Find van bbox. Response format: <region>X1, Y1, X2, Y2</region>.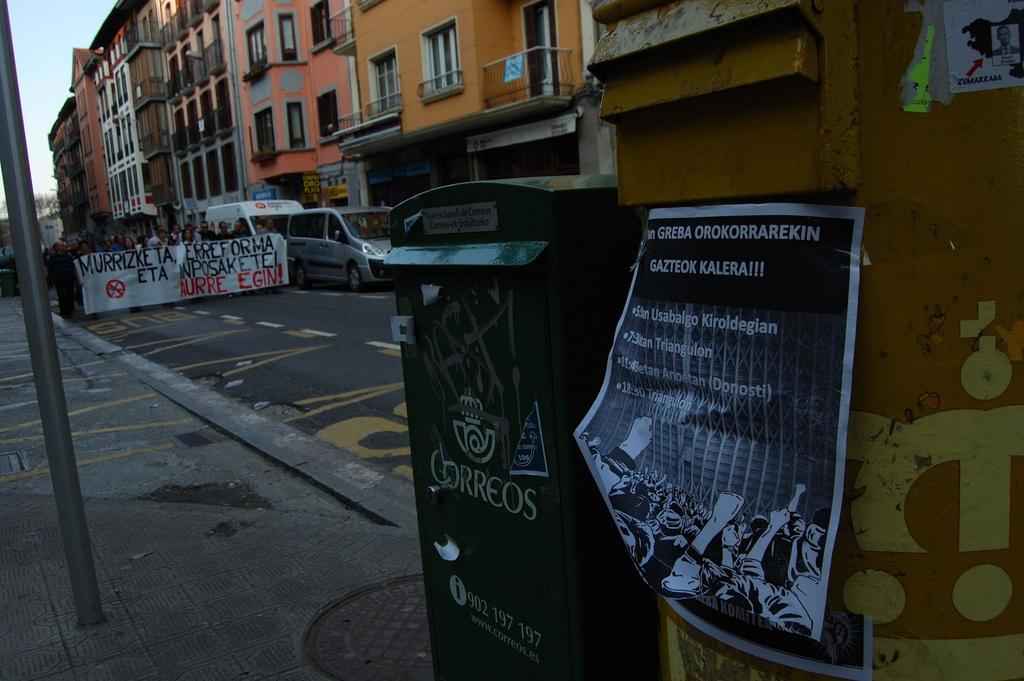
<region>285, 207, 390, 292</region>.
